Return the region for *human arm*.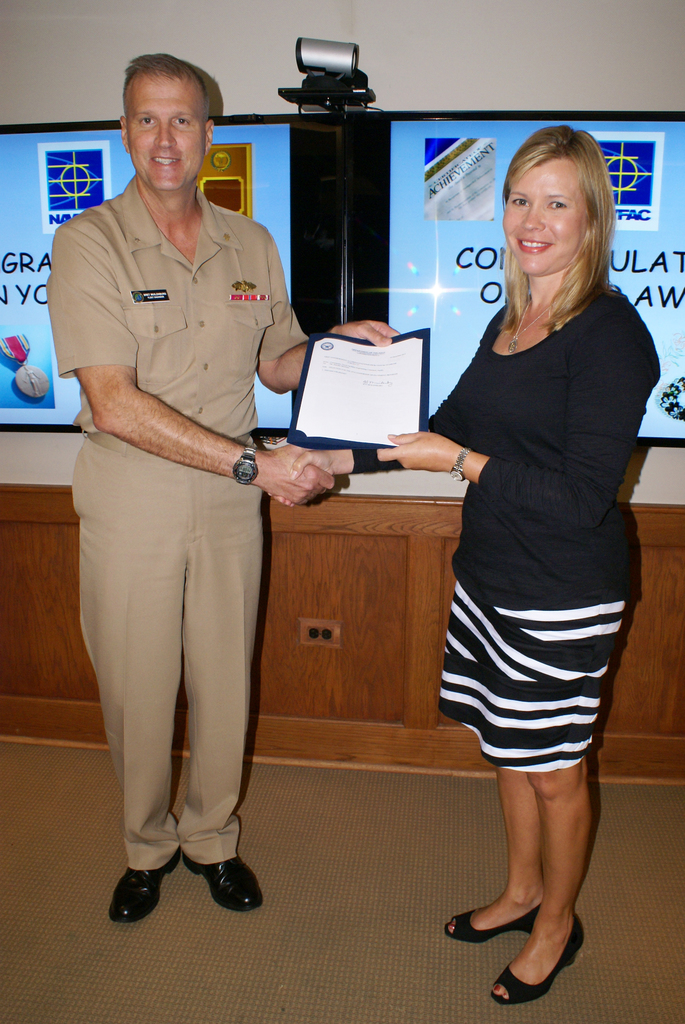
bbox=(249, 223, 407, 394).
